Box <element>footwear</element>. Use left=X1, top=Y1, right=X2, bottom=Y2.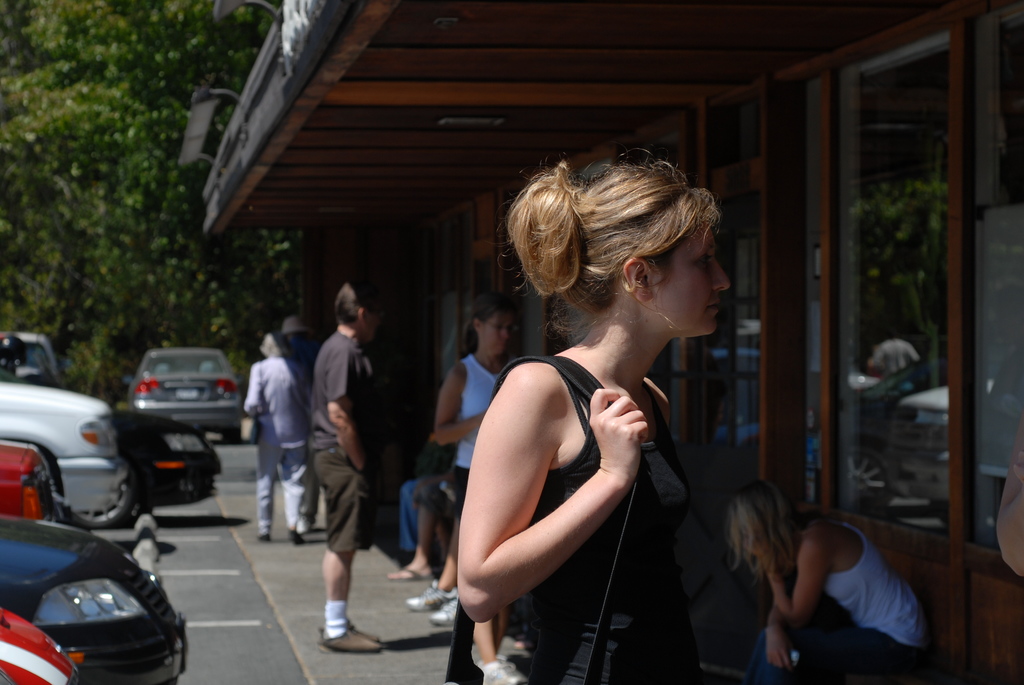
left=296, top=517, right=312, bottom=533.
